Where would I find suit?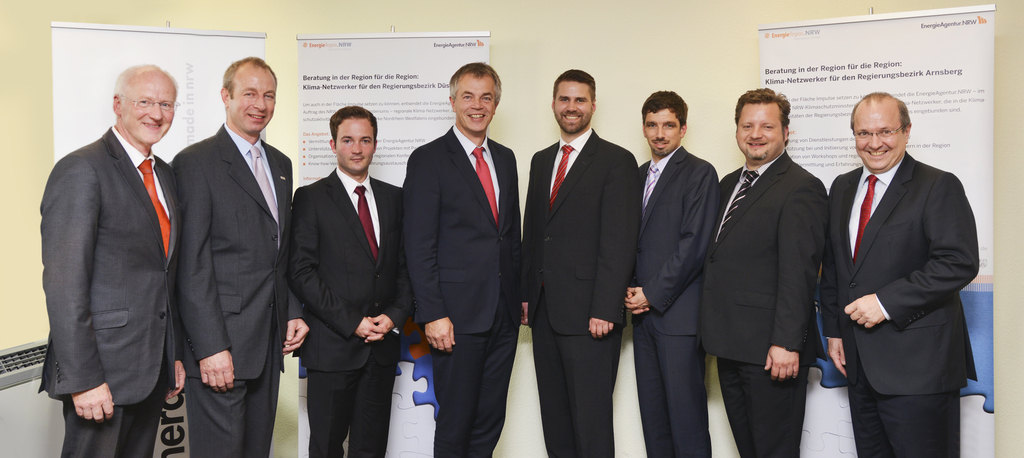
At detection(170, 122, 299, 457).
